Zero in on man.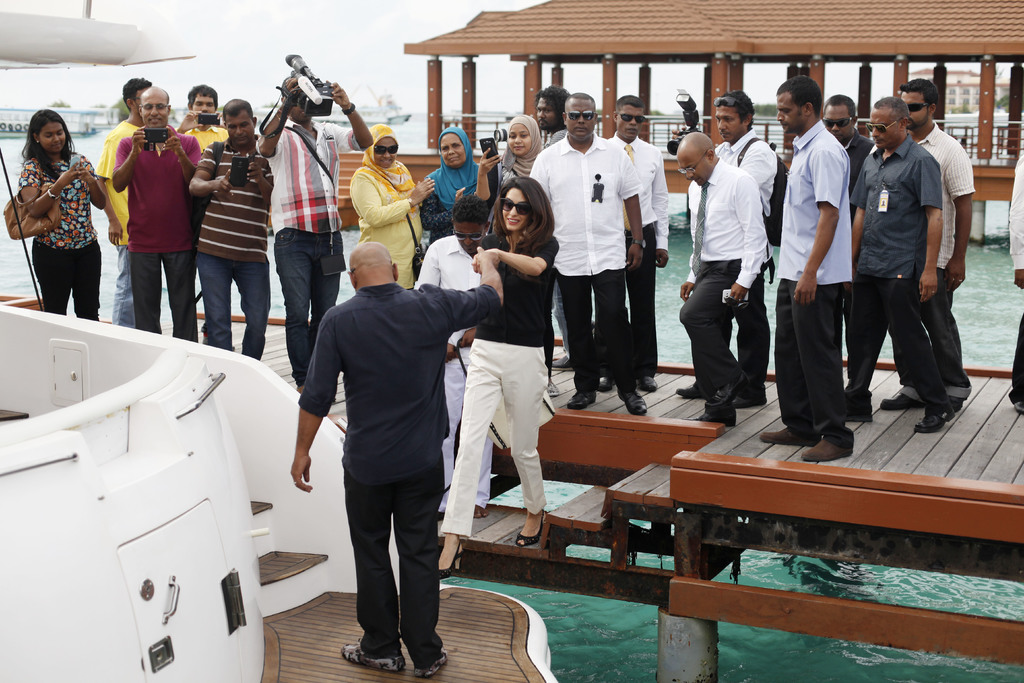
Zeroed in: pyautogui.locateOnScreen(287, 241, 506, 679).
